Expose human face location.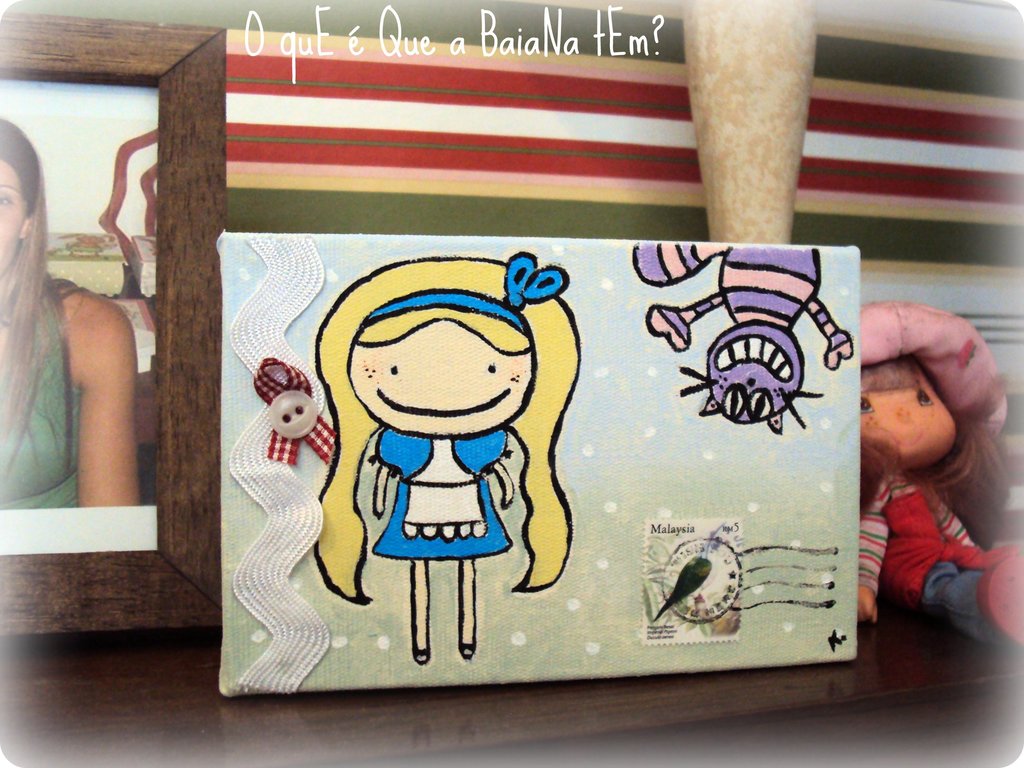
Exposed at <box>350,316,530,435</box>.
